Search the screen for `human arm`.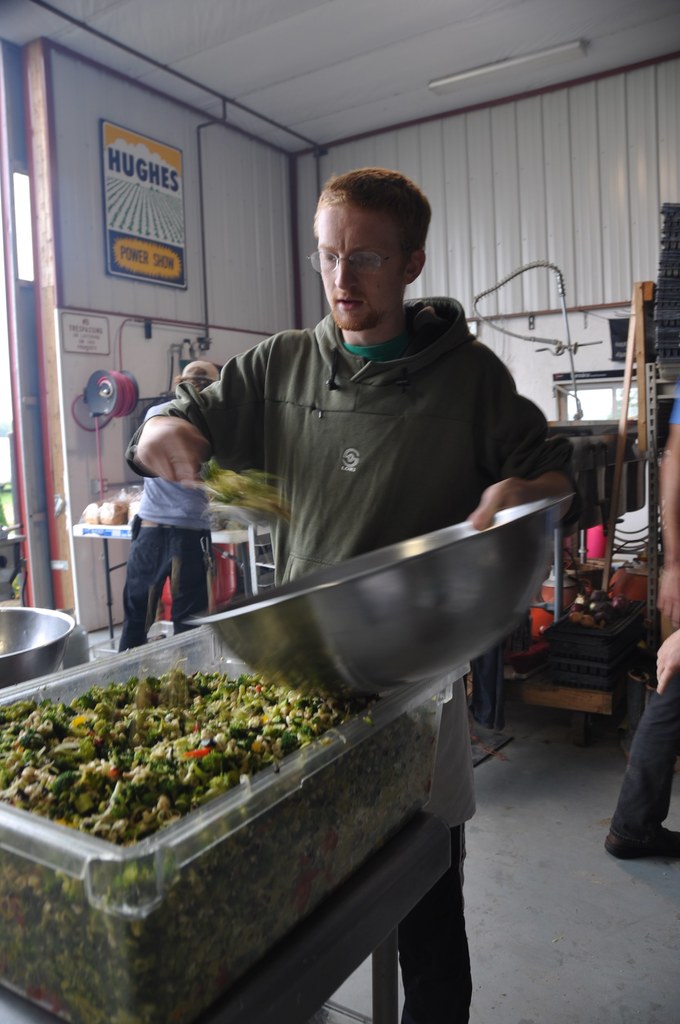
Found at BBox(647, 618, 679, 700).
